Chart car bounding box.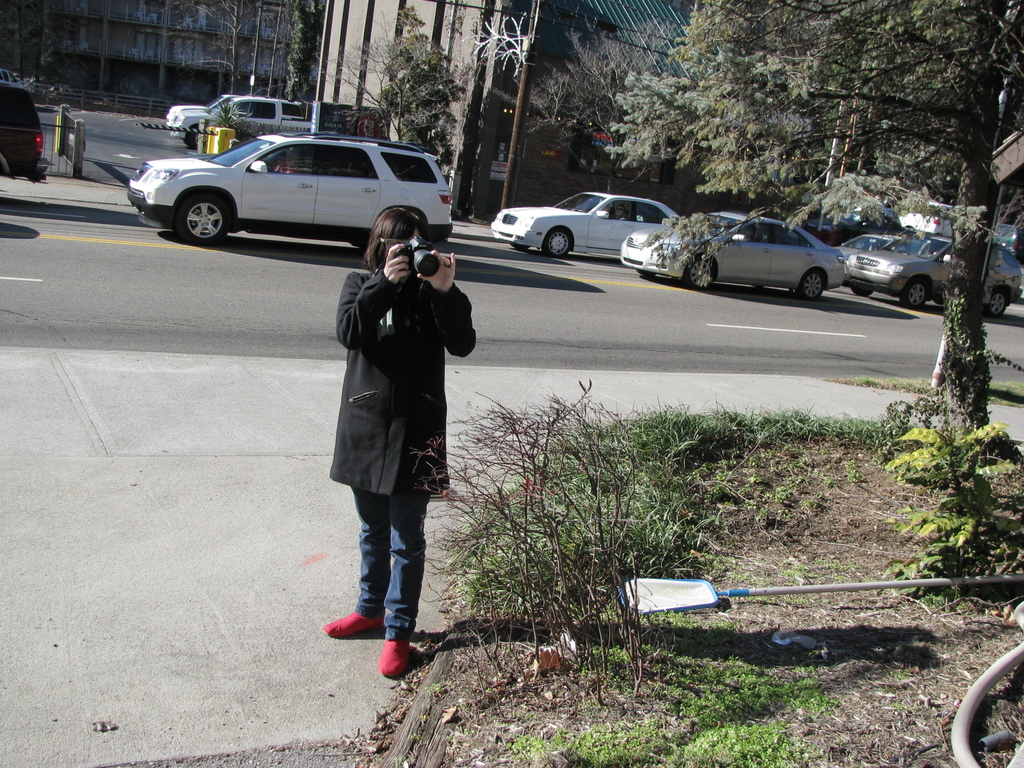
Charted: left=0, top=76, right=45, bottom=173.
